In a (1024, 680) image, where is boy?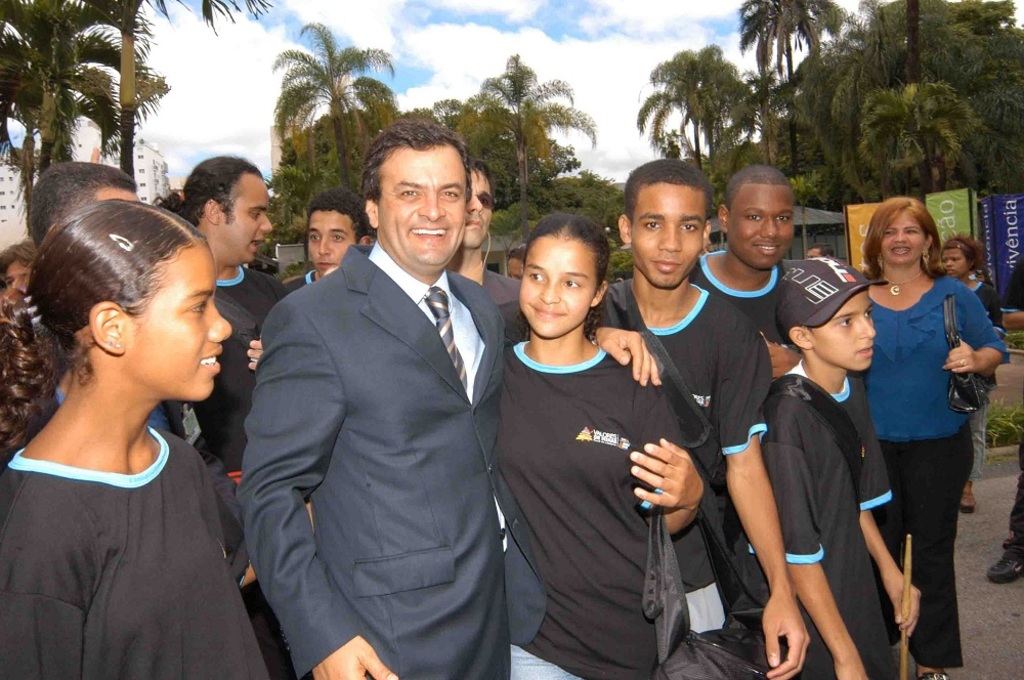
494 158 812 679.
